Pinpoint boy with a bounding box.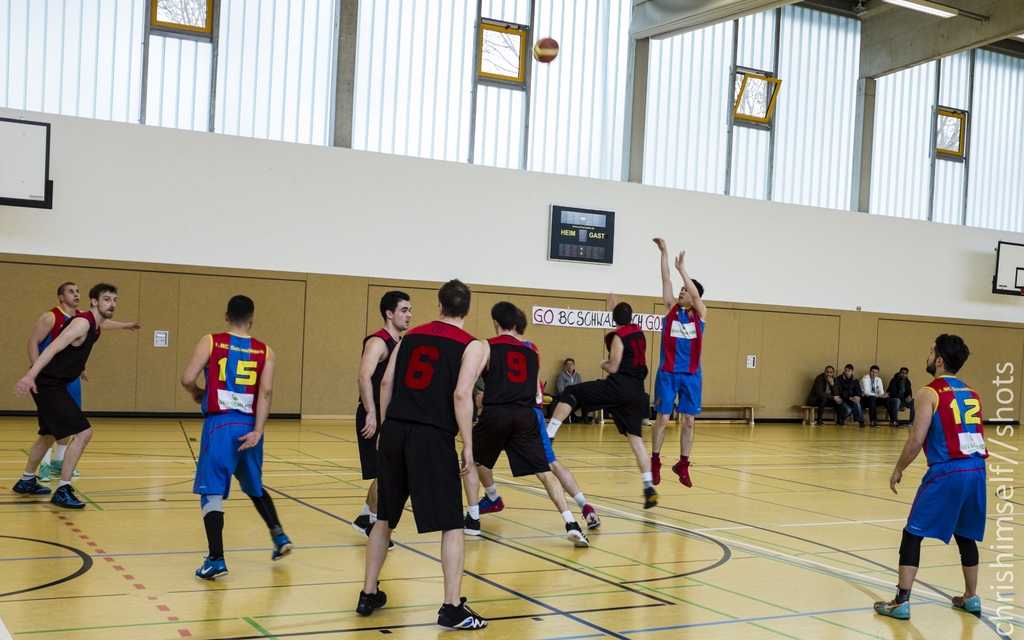
545,293,658,511.
